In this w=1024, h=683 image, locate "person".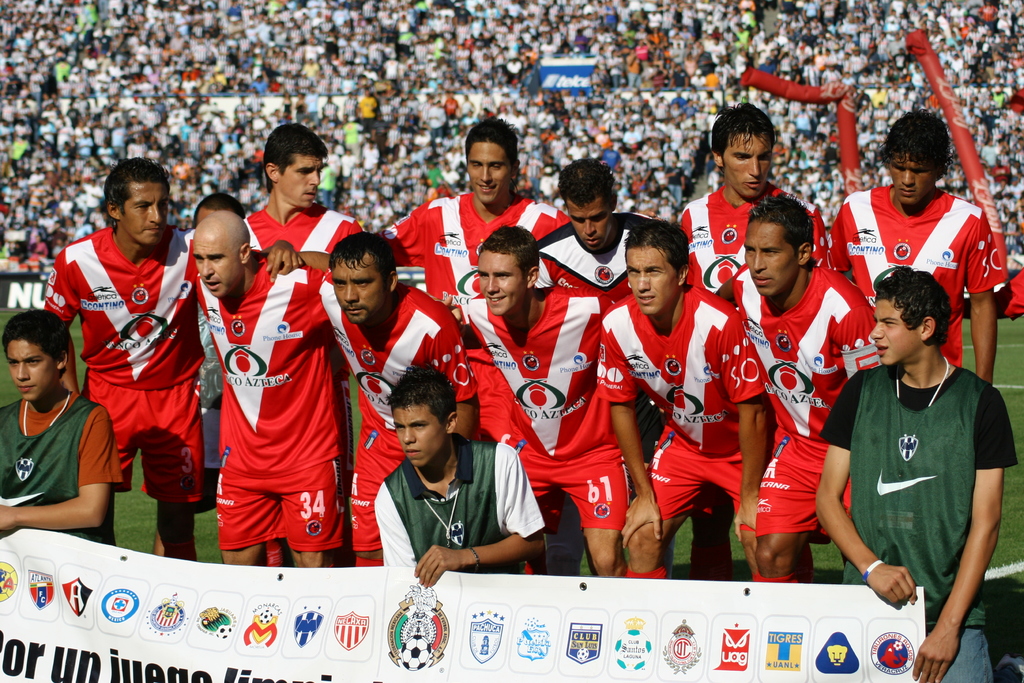
Bounding box: pyautogui.locateOnScreen(196, 190, 246, 215).
